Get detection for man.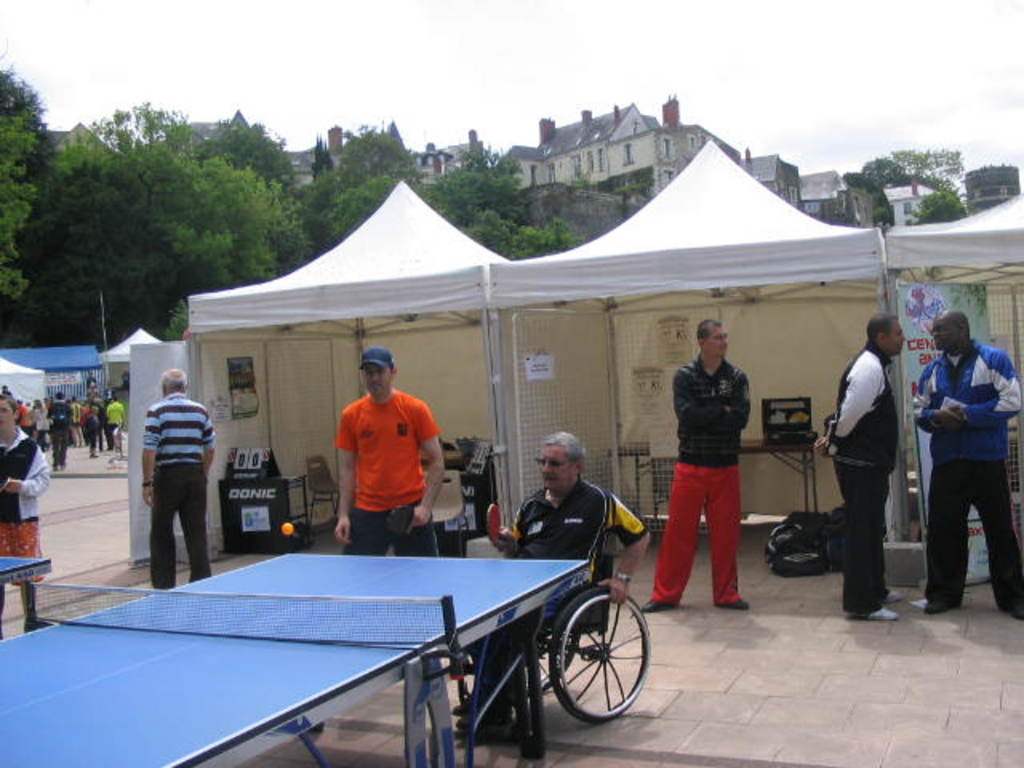
Detection: [811, 310, 901, 614].
